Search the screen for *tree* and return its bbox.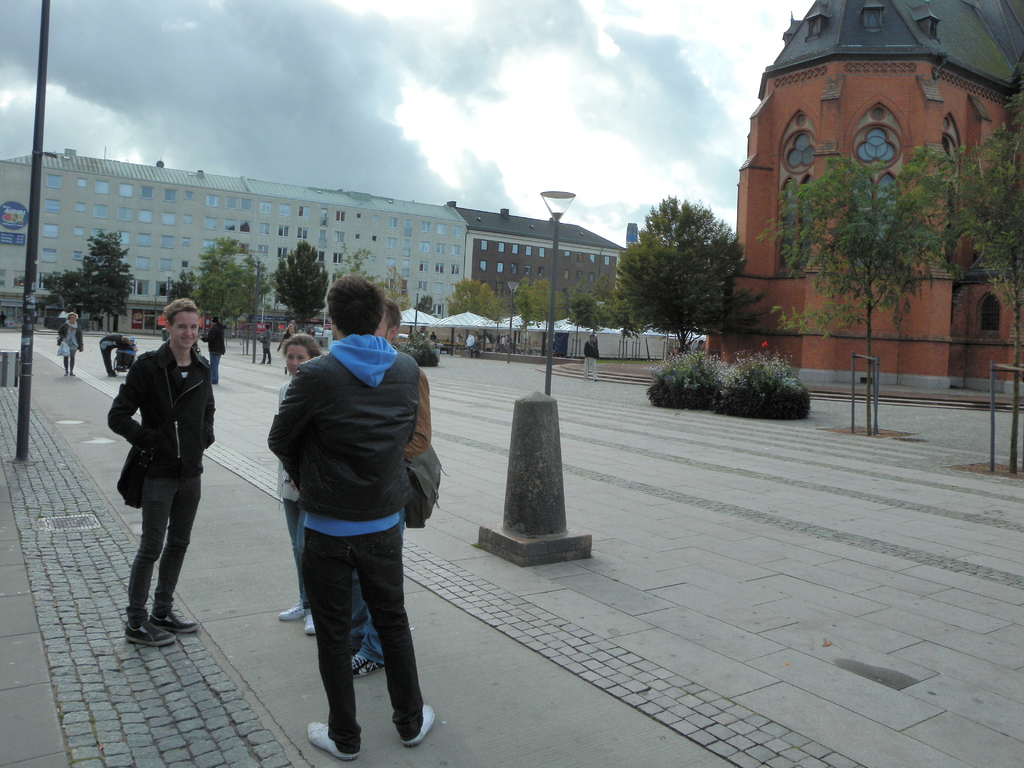
Found: left=419, top=292, right=434, bottom=317.
